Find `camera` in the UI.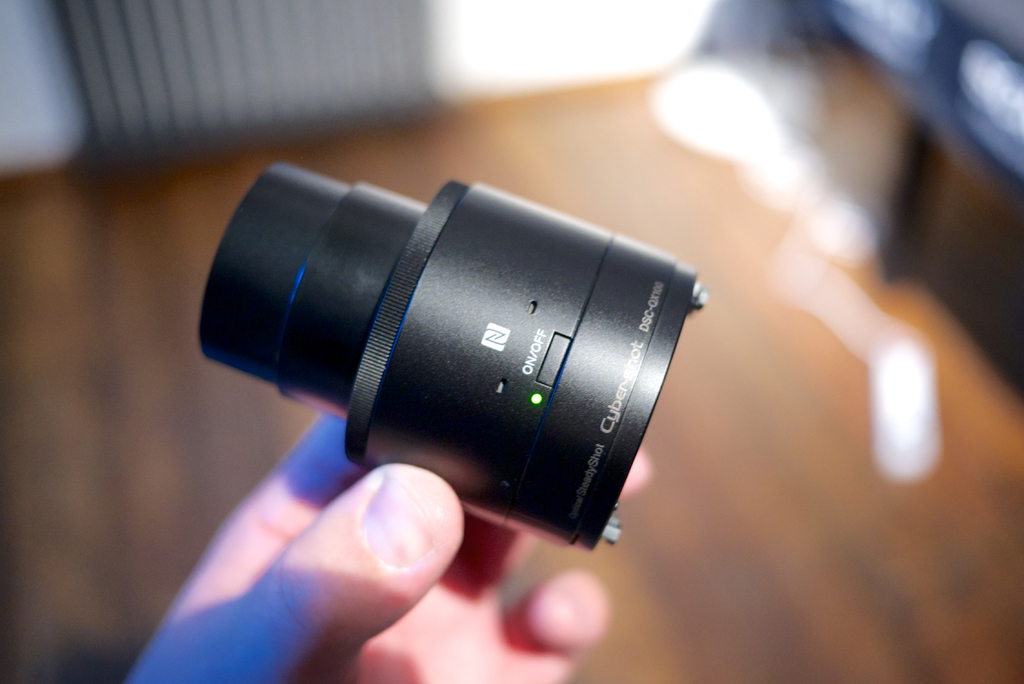
UI element at [204,162,707,546].
